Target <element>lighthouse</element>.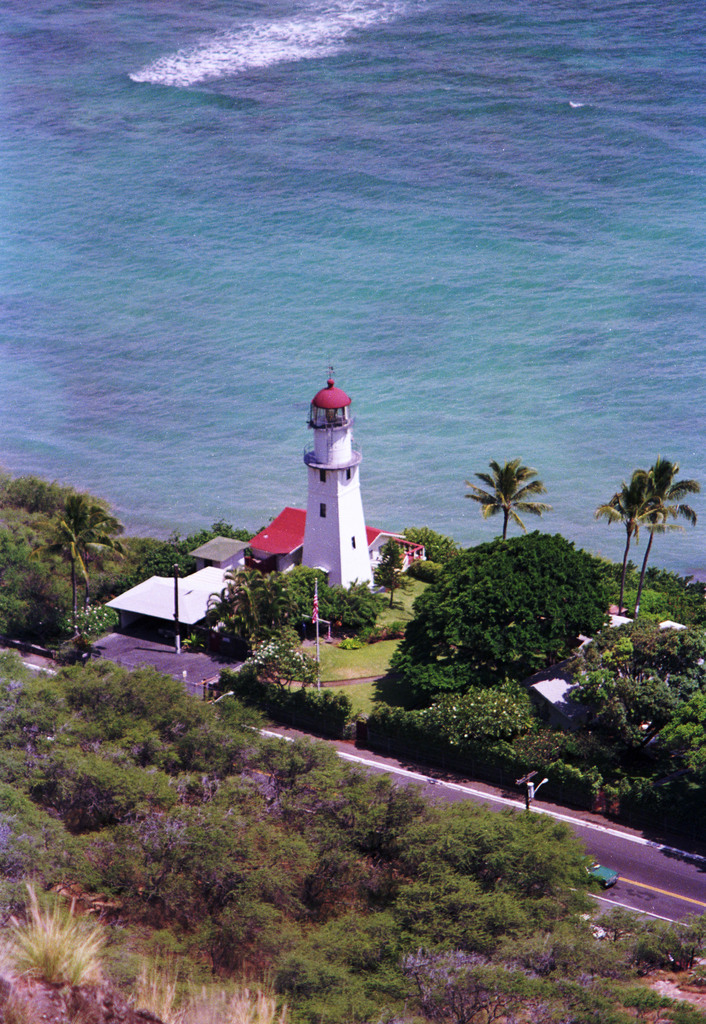
Target region: bbox=[277, 360, 393, 594].
